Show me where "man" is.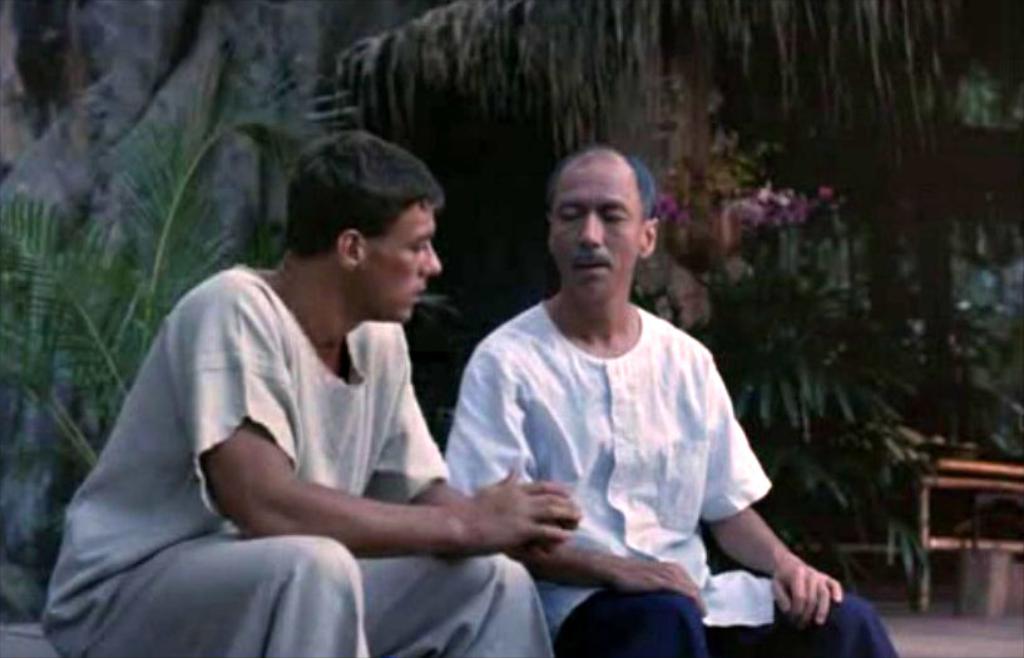
"man" is at bbox=[40, 132, 568, 657].
